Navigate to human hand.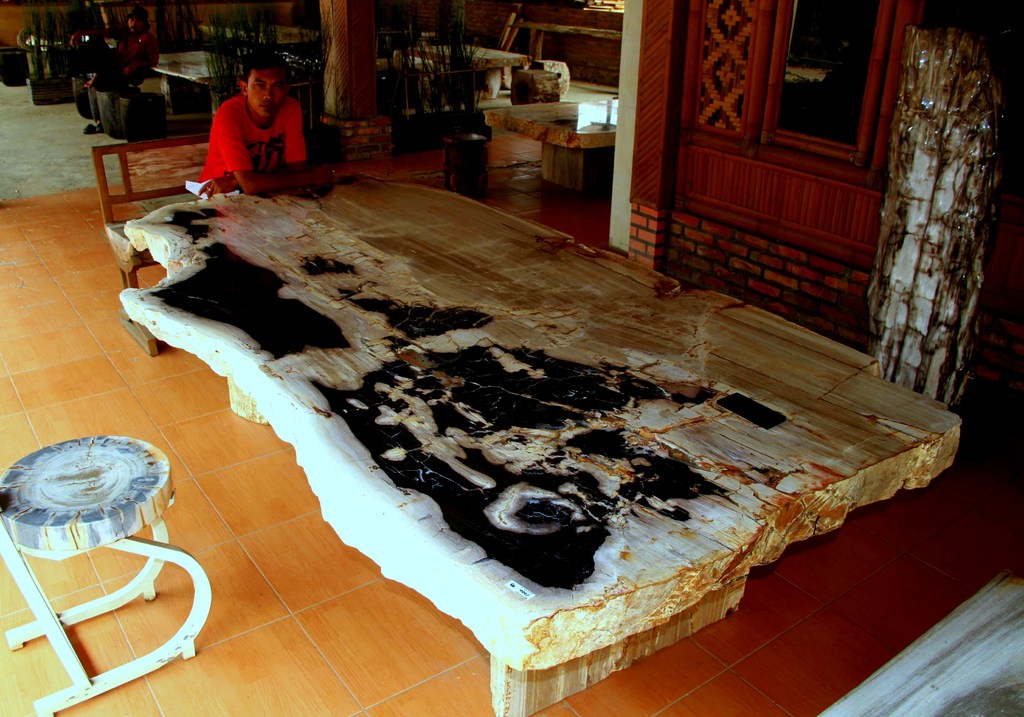
Navigation target: region(194, 176, 235, 194).
